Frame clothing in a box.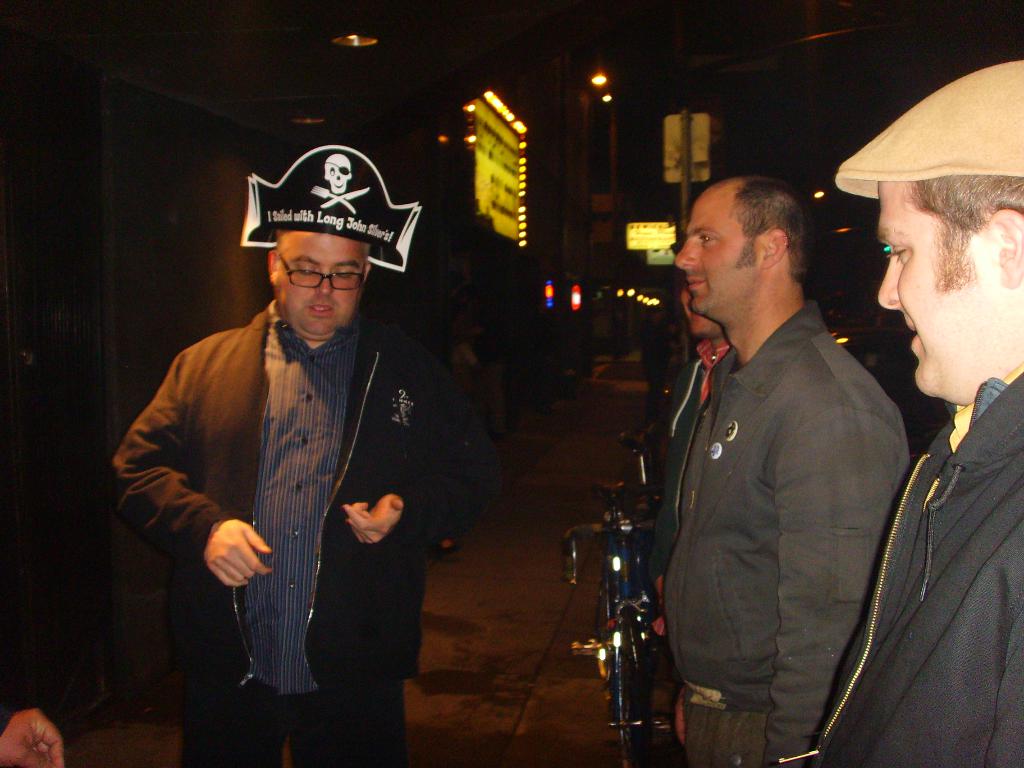
<box>643,230,931,762</box>.
